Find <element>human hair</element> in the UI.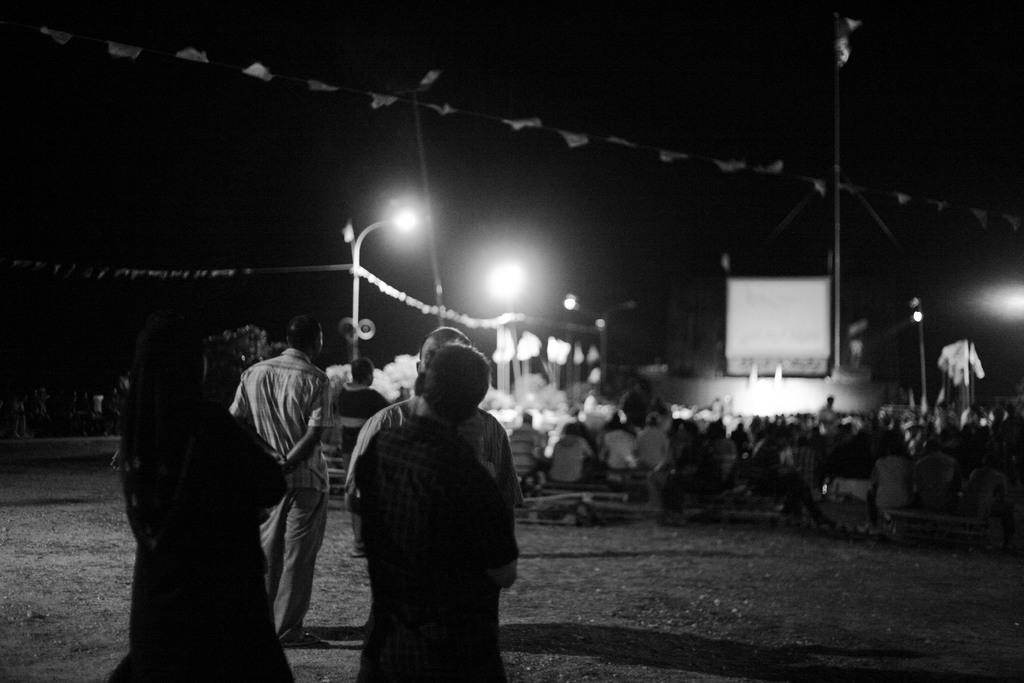
UI element at 352, 357, 373, 383.
